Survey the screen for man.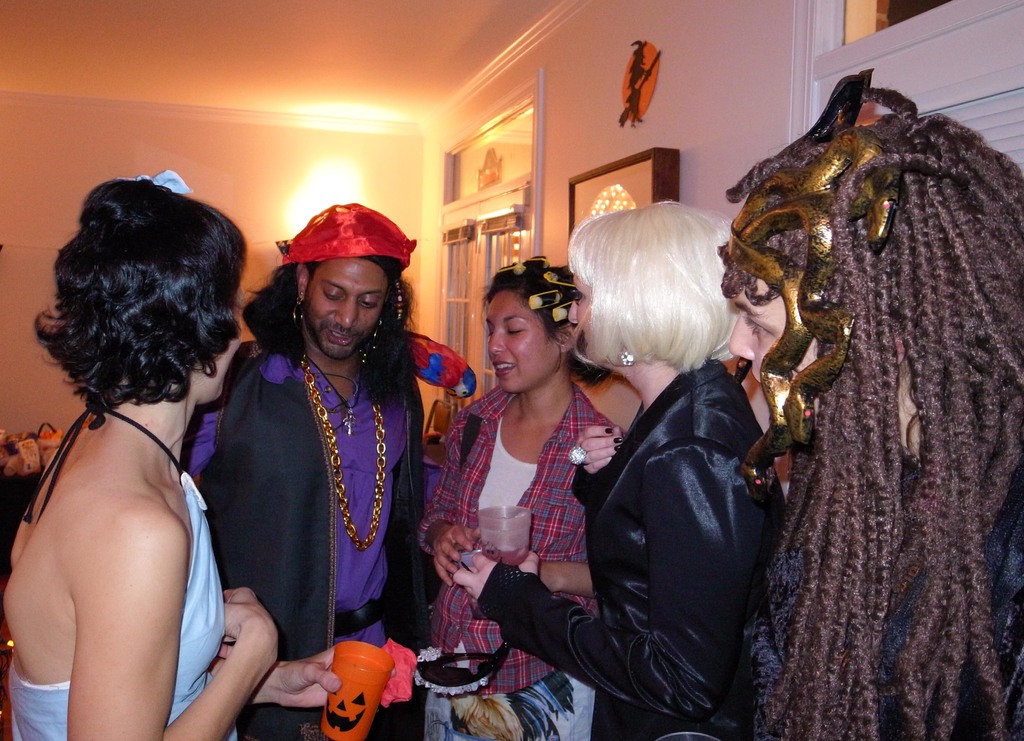
Survey found: (left=178, top=210, right=444, bottom=713).
